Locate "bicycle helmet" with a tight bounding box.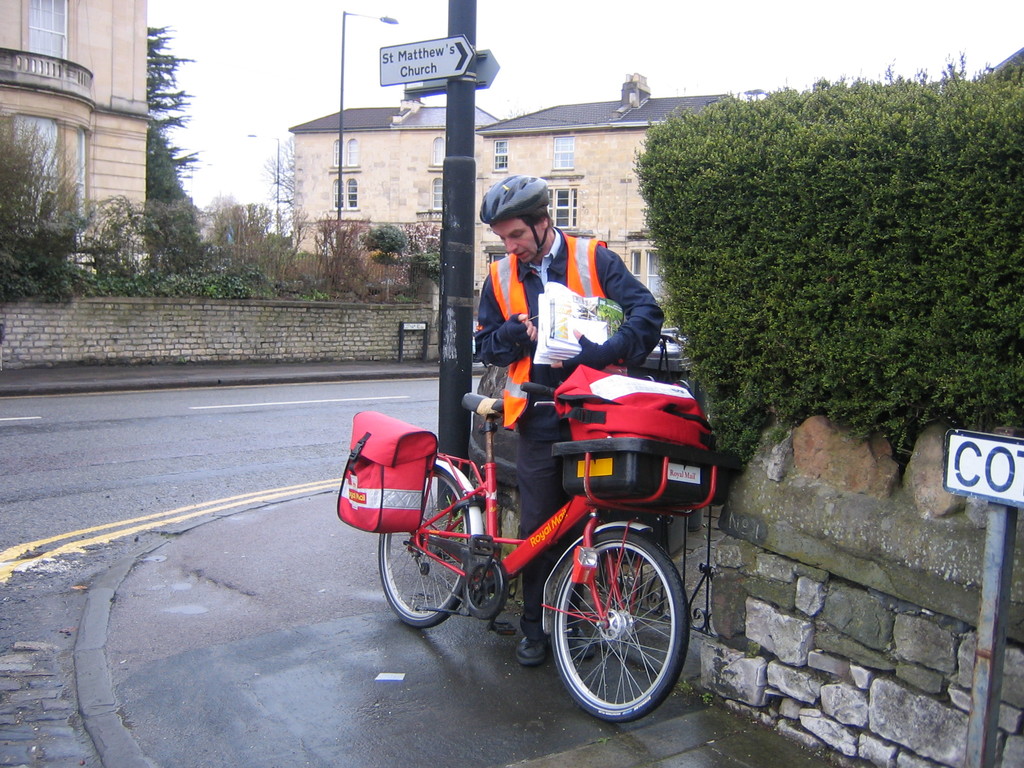
<bbox>470, 173, 543, 262</bbox>.
